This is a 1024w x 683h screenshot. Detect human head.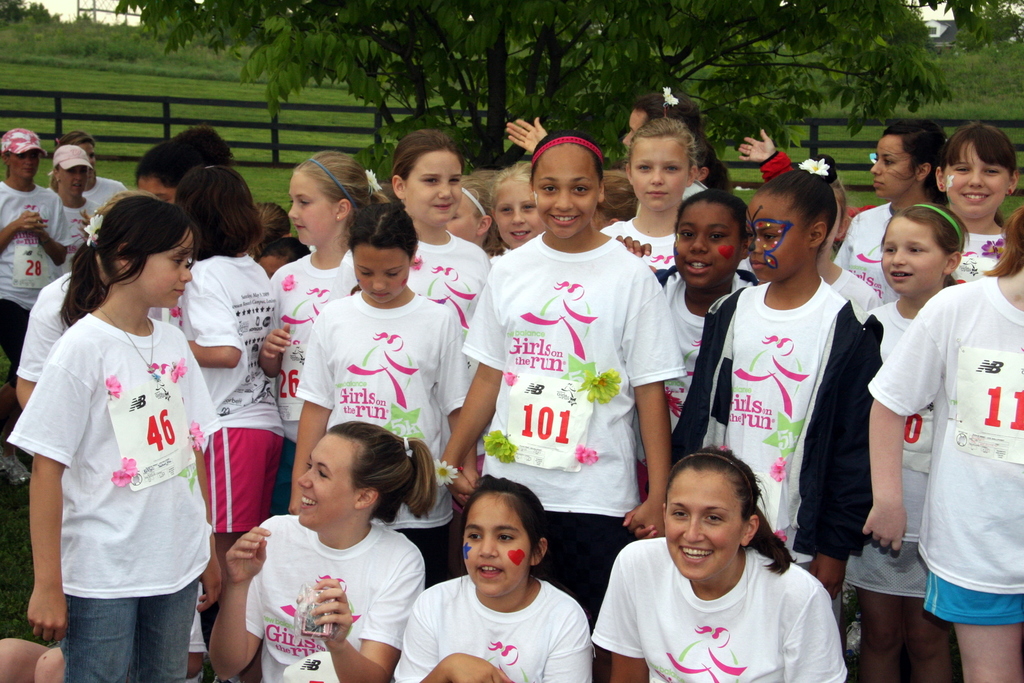
(459,476,550,599).
